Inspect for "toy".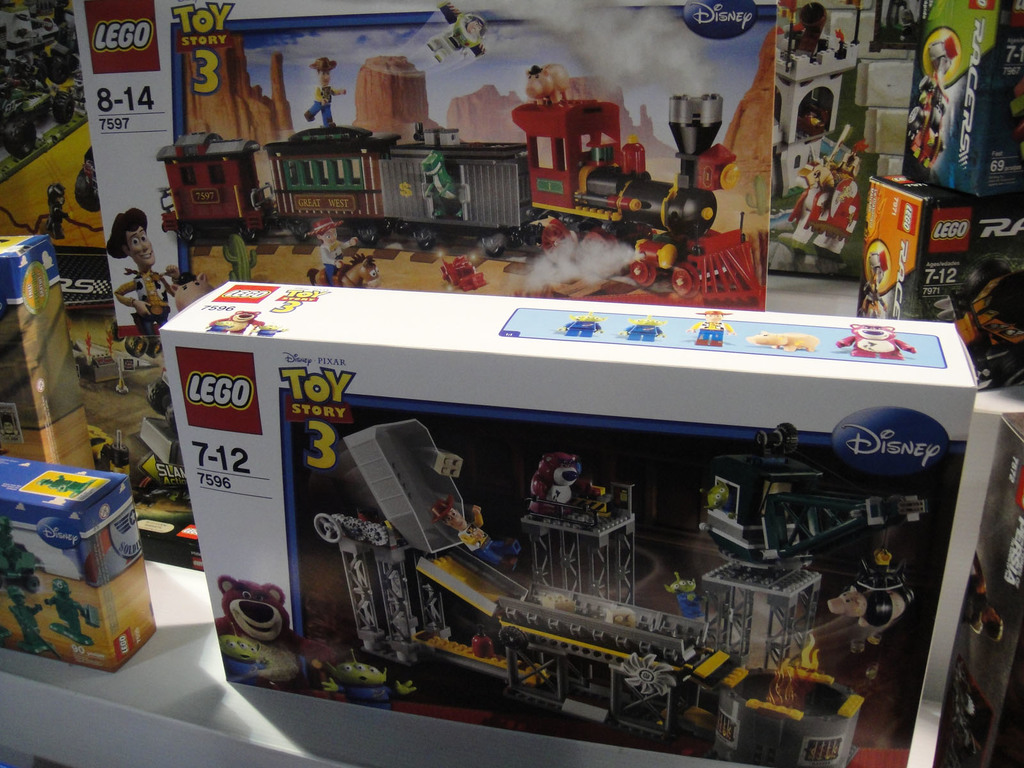
Inspection: pyautogui.locateOnScreen(744, 327, 819, 352).
